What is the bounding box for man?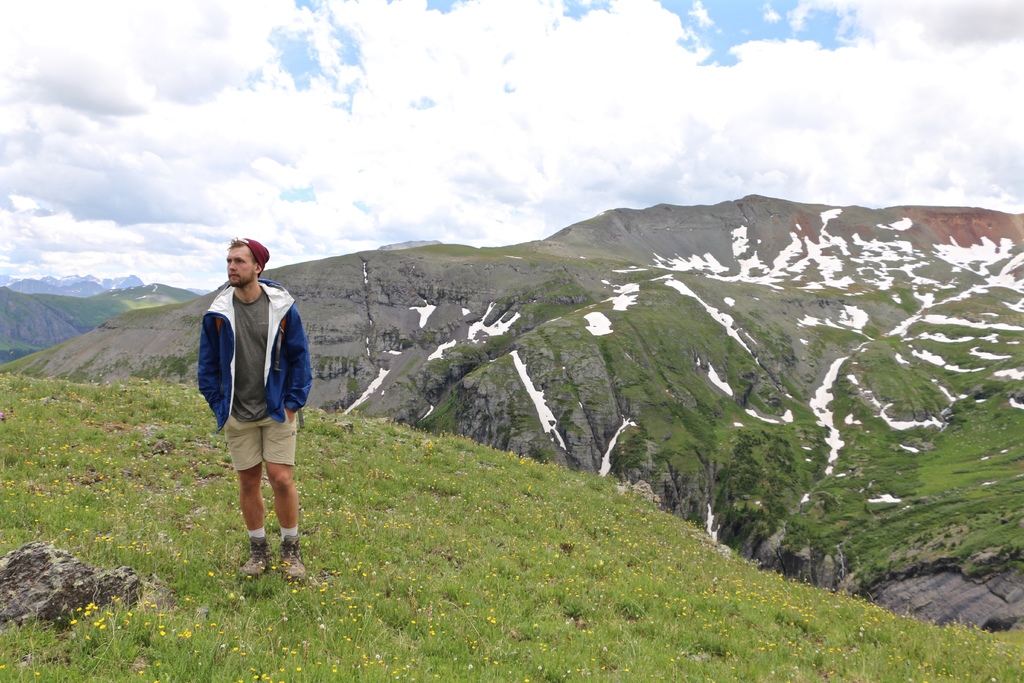
l=191, t=240, r=312, b=570.
